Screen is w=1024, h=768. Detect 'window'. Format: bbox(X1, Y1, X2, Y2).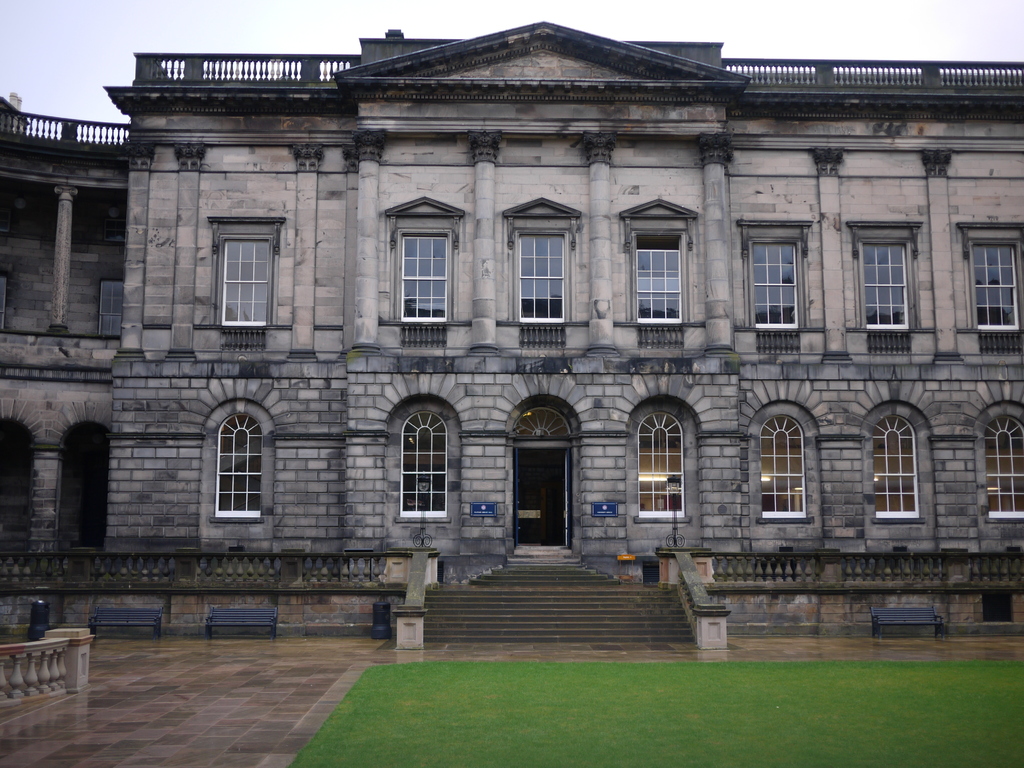
bbox(966, 230, 1023, 331).
